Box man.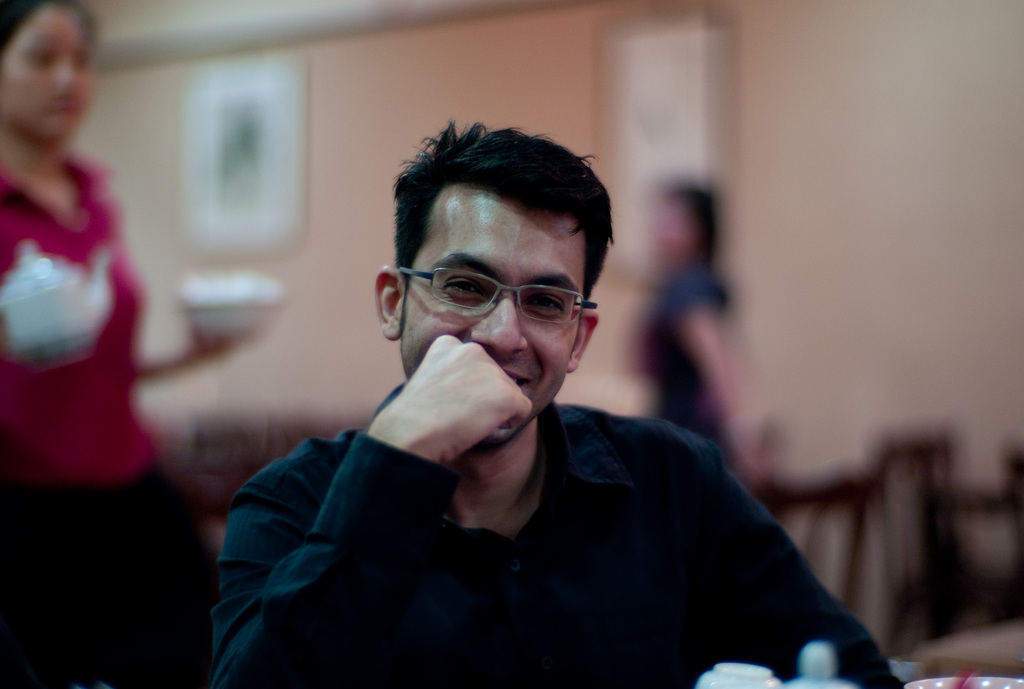
(left=164, top=147, right=902, bottom=666).
